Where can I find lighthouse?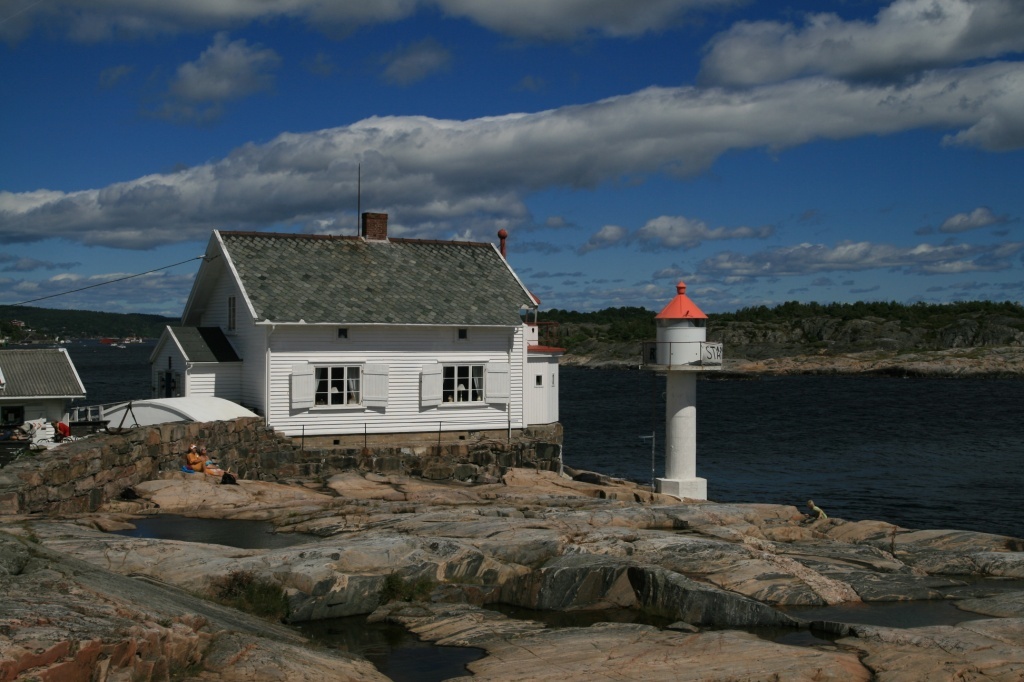
You can find it at BBox(638, 277, 725, 503).
